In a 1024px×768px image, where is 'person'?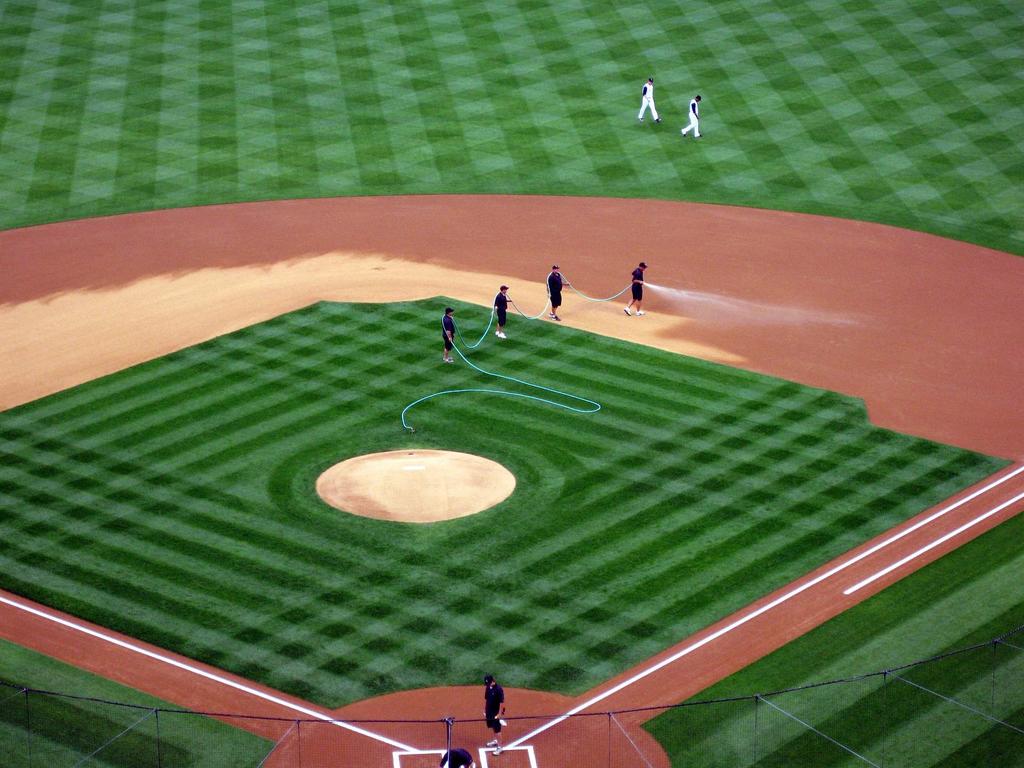
{"left": 492, "top": 283, "right": 511, "bottom": 340}.
